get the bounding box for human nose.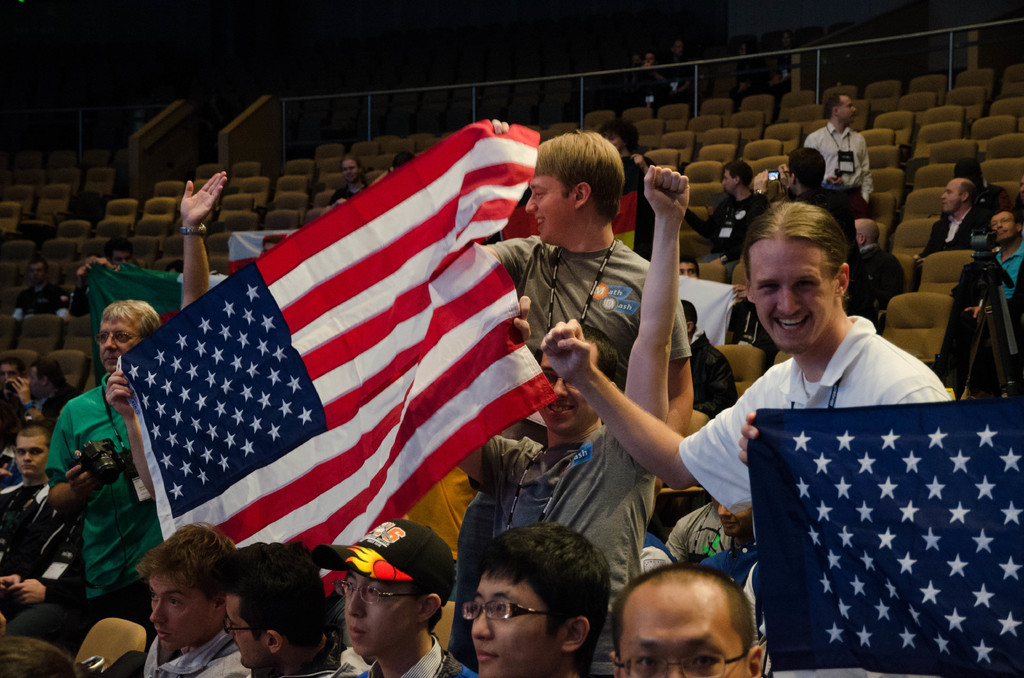
(853,106,857,114).
